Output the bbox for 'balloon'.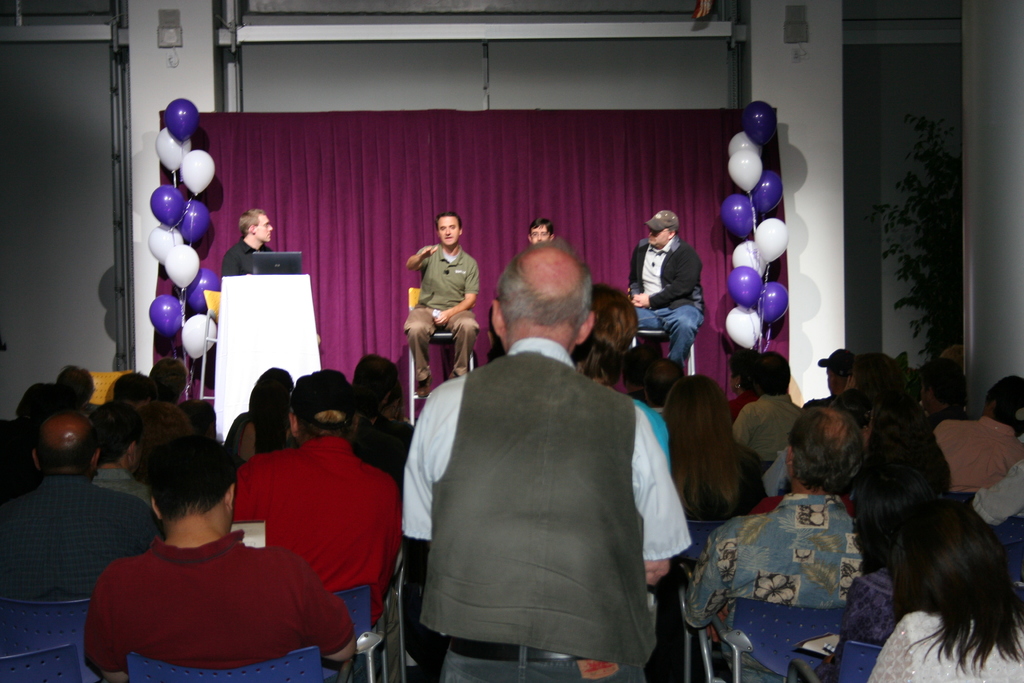
[x1=145, y1=294, x2=185, y2=339].
